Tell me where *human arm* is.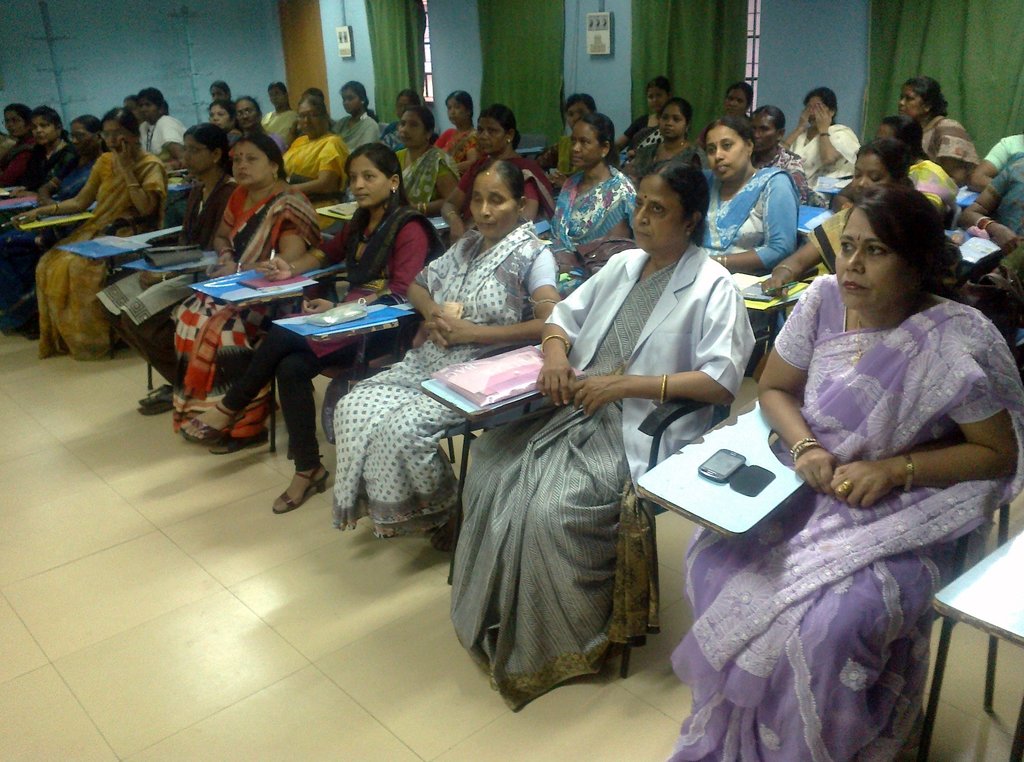
*human arm* is at box=[709, 169, 798, 275].
